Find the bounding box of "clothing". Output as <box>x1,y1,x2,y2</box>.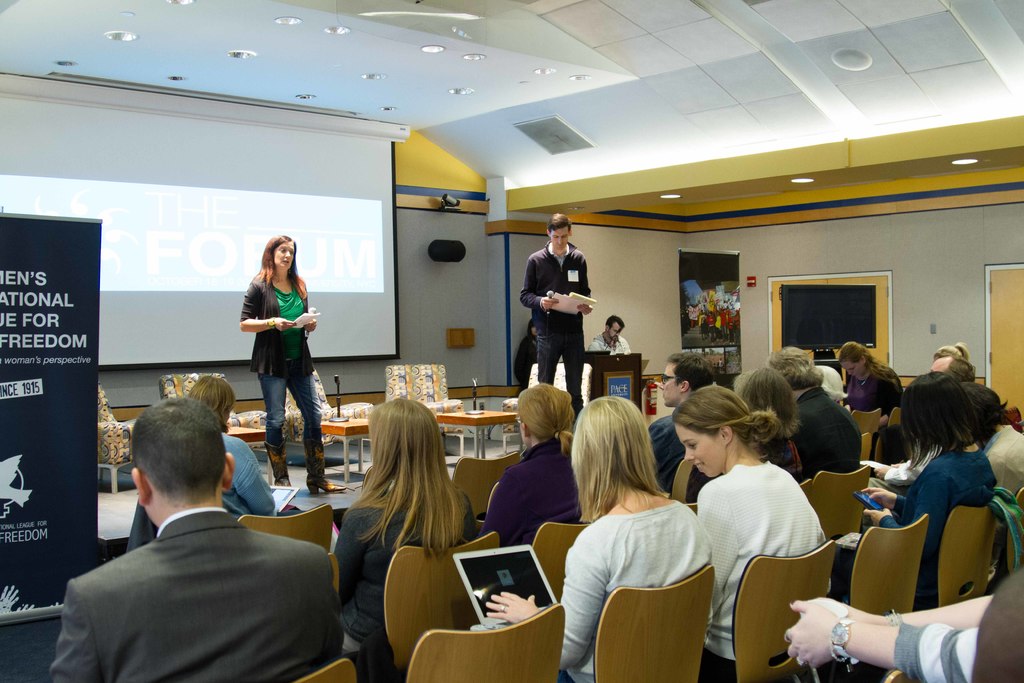
<box>53,473,330,680</box>.
